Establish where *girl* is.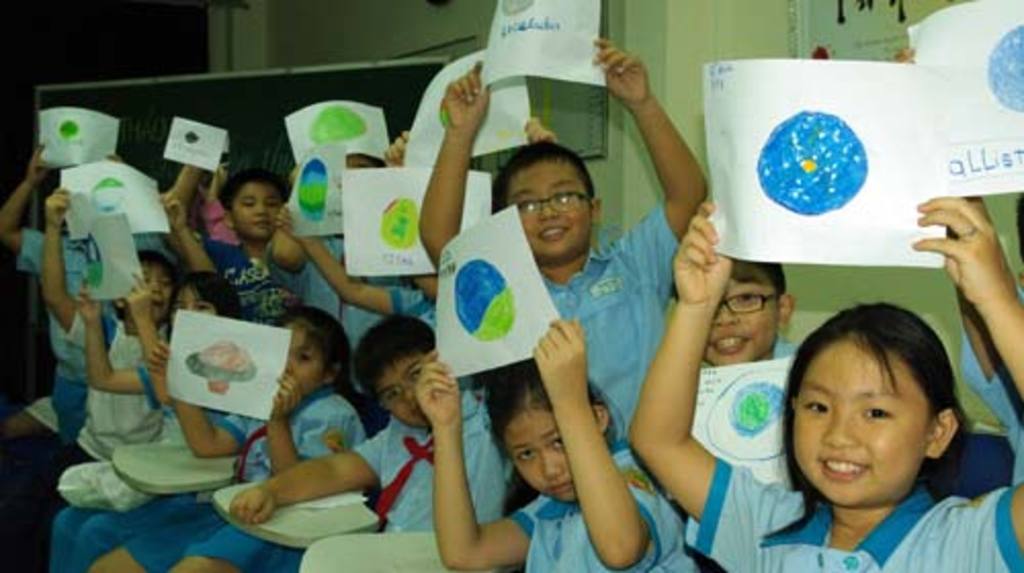
Established at locate(416, 313, 696, 571).
